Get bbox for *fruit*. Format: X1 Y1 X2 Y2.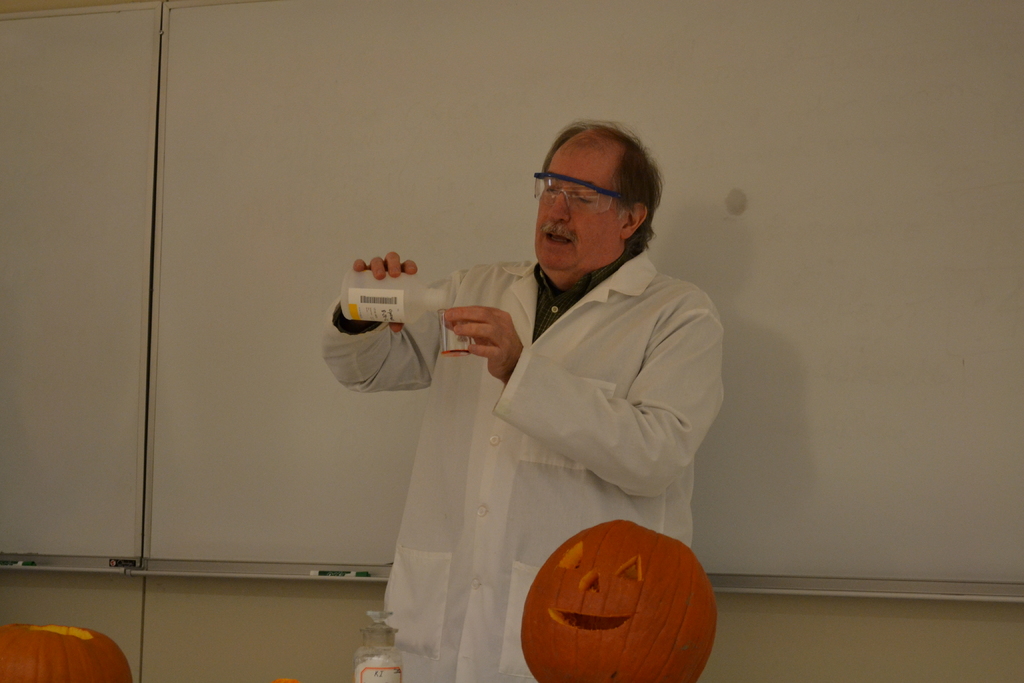
505 531 713 670.
